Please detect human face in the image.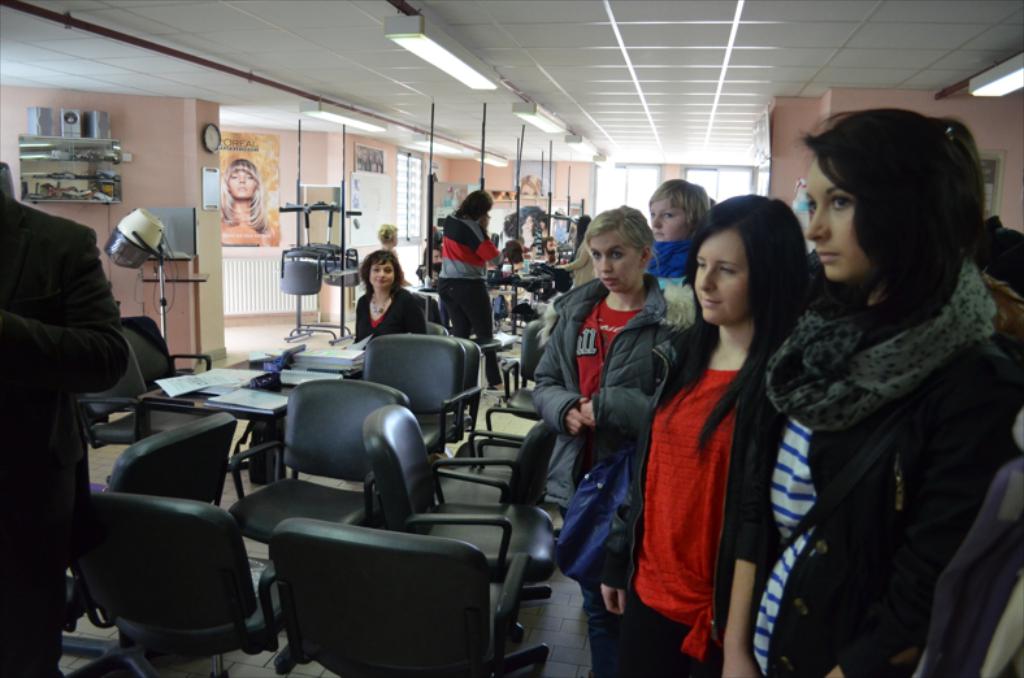
l=369, t=262, r=399, b=291.
